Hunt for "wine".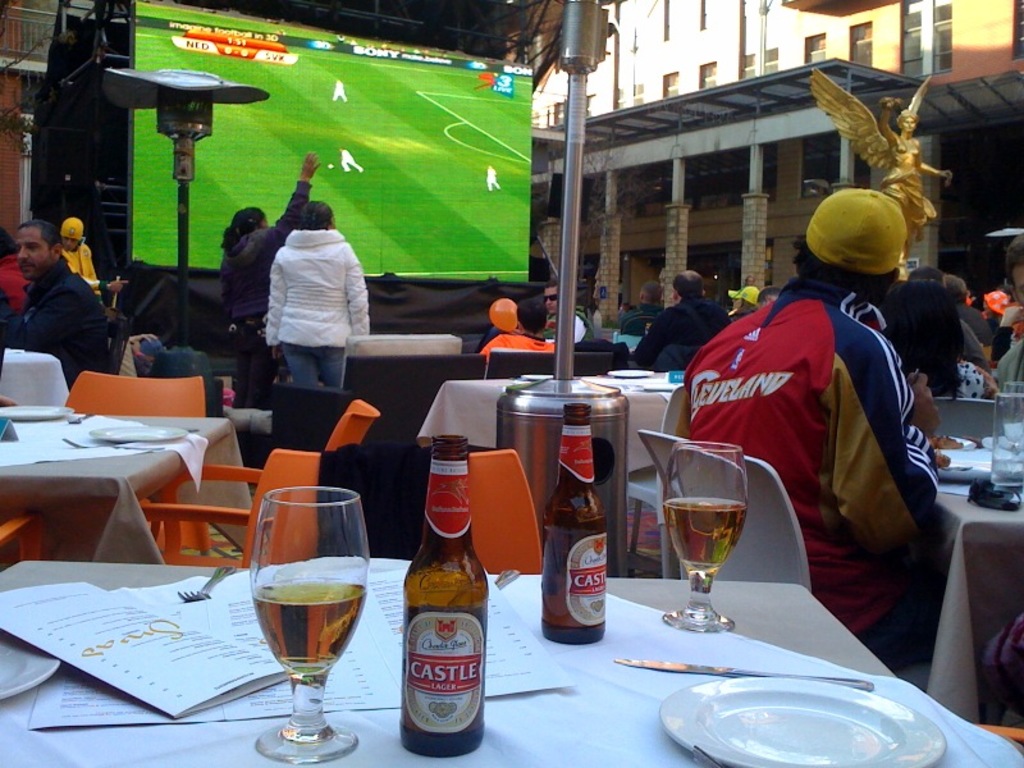
Hunted down at [242, 582, 362, 676].
